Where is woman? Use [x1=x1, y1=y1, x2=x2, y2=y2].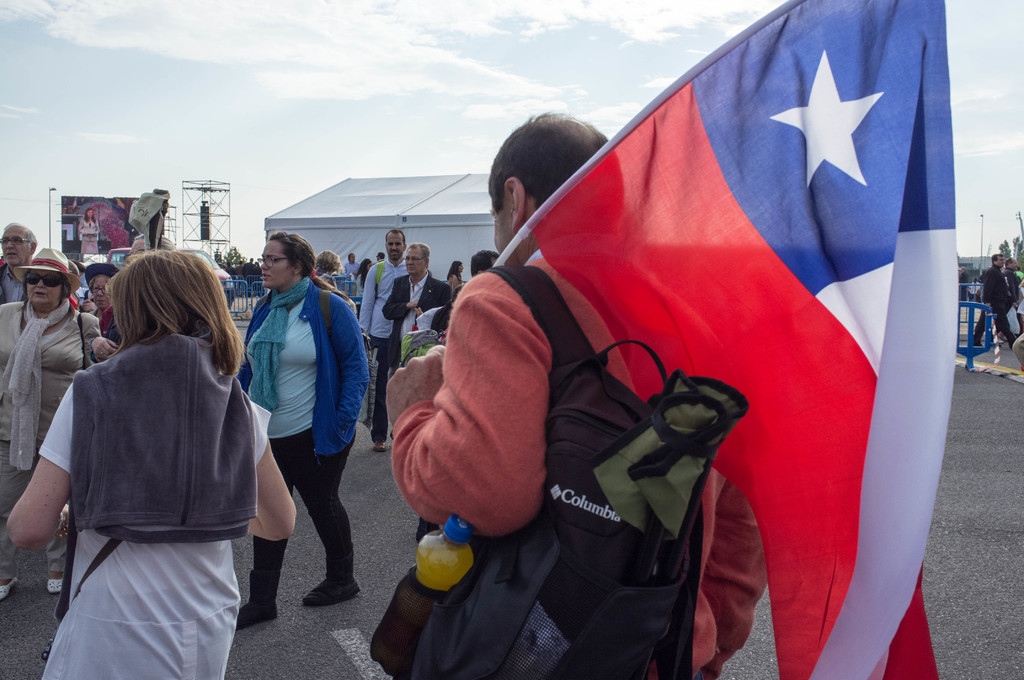
[x1=450, y1=261, x2=465, y2=290].
